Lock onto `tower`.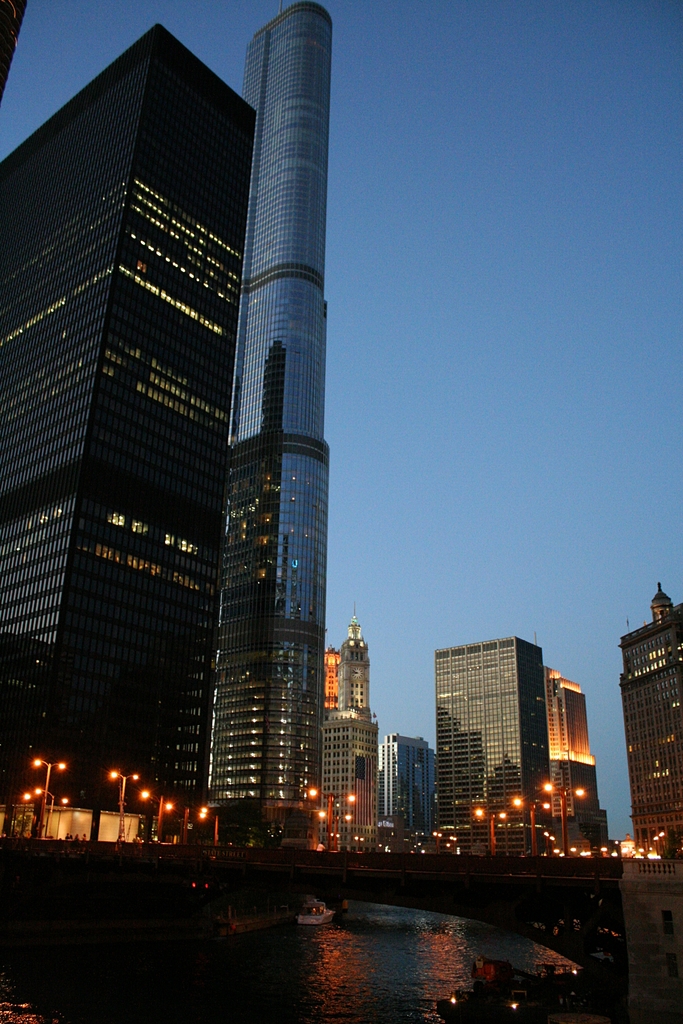
Locked: 436,633,547,834.
